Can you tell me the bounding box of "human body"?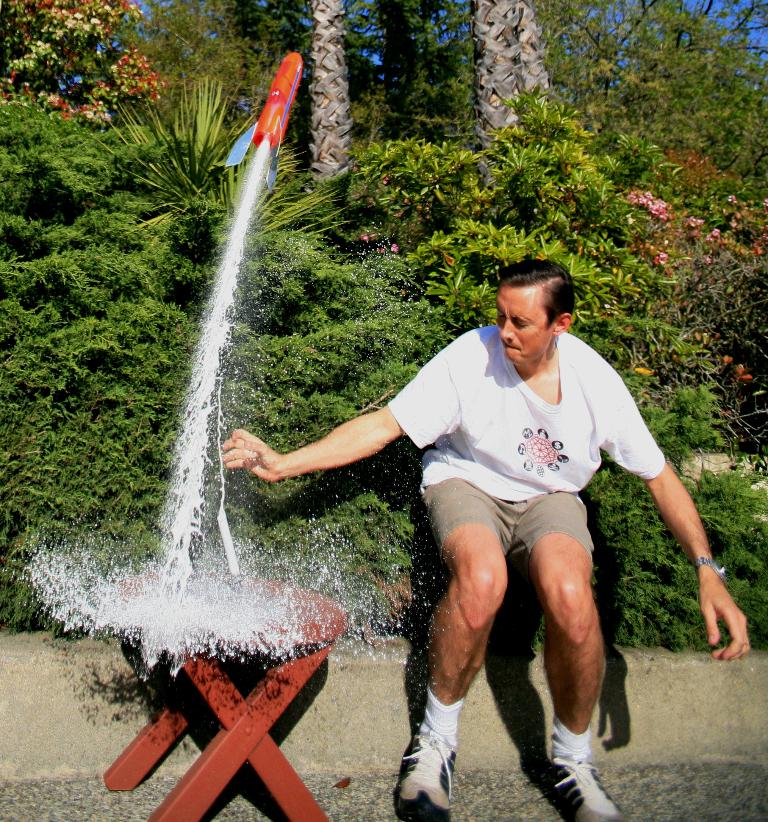
box(358, 267, 726, 790).
